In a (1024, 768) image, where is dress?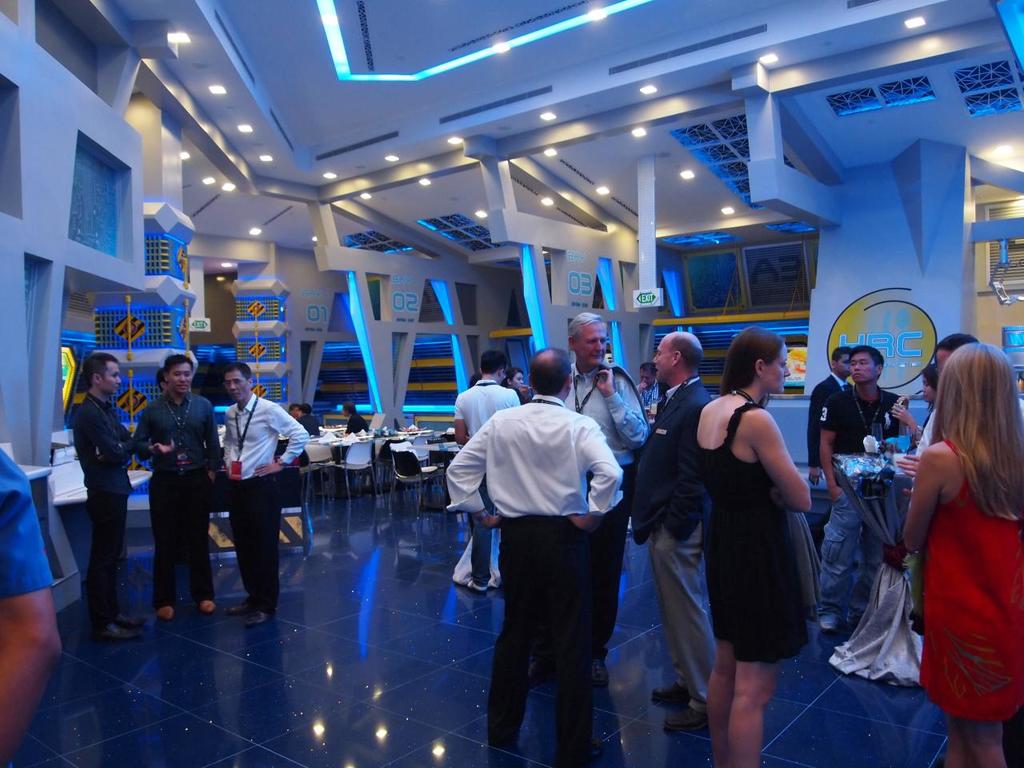
<region>690, 399, 803, 662</region>.
